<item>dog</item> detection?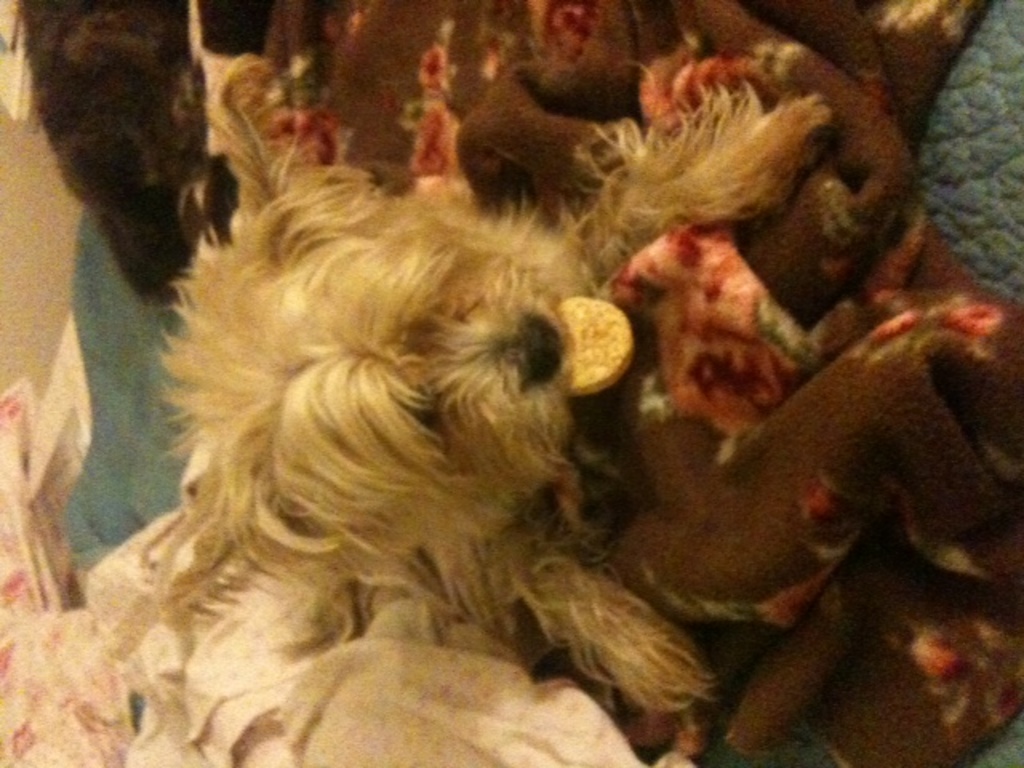
bbox(0, 58, 834, 766)
